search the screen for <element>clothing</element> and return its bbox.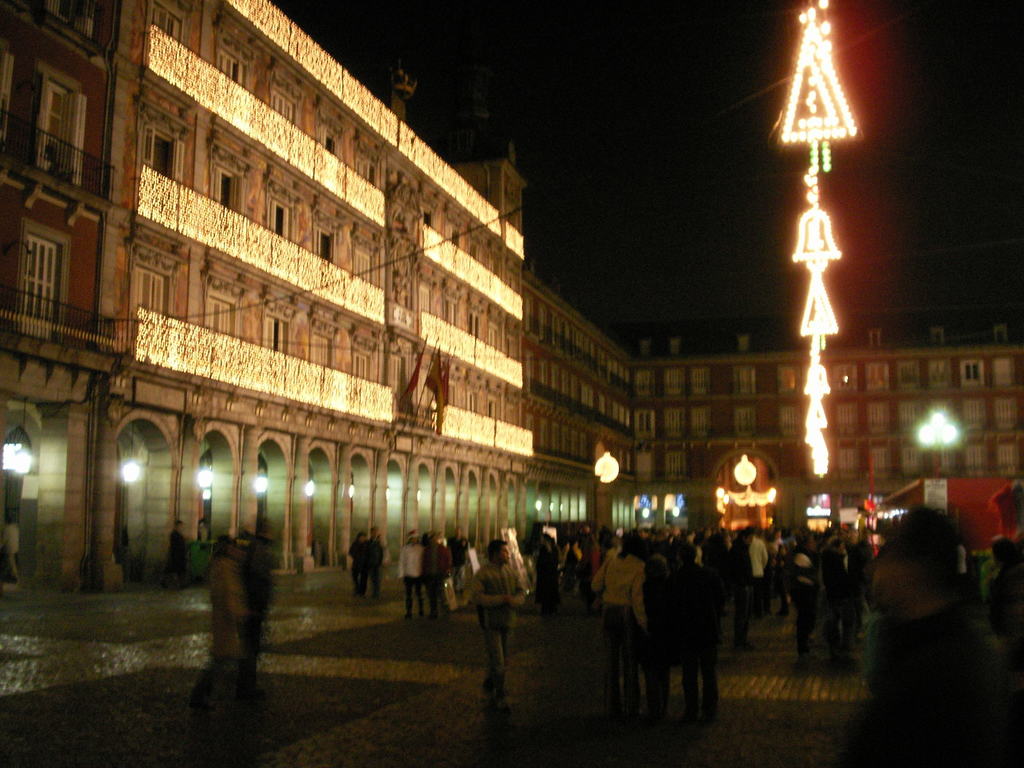
Found: (197,560,246,687).
